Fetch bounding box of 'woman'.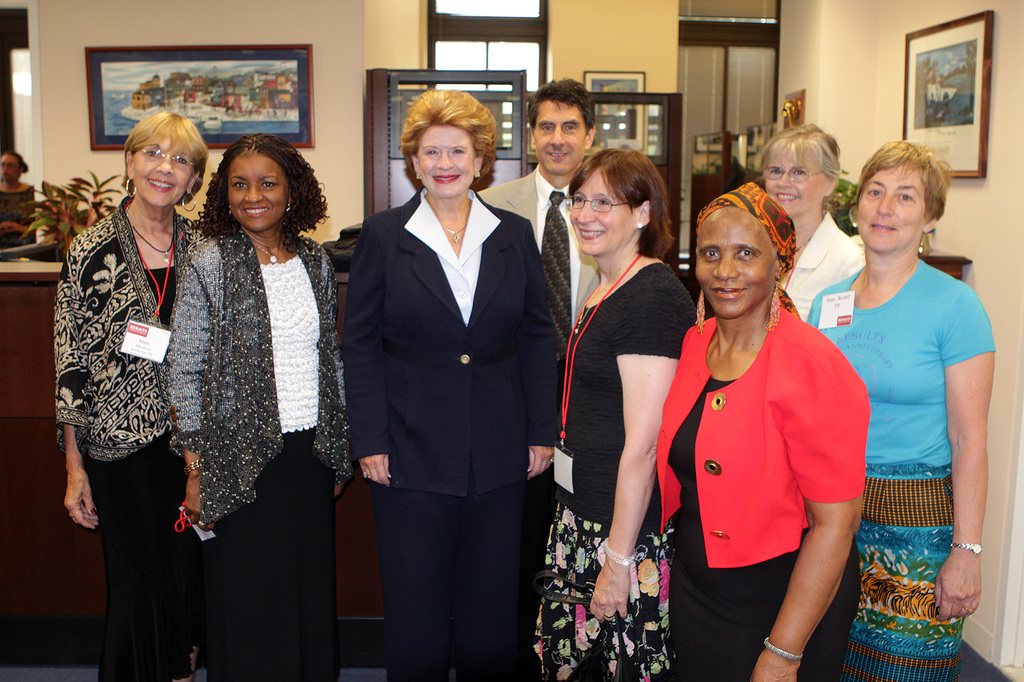
Bbox: rect(796, 141, 1002, 681).
